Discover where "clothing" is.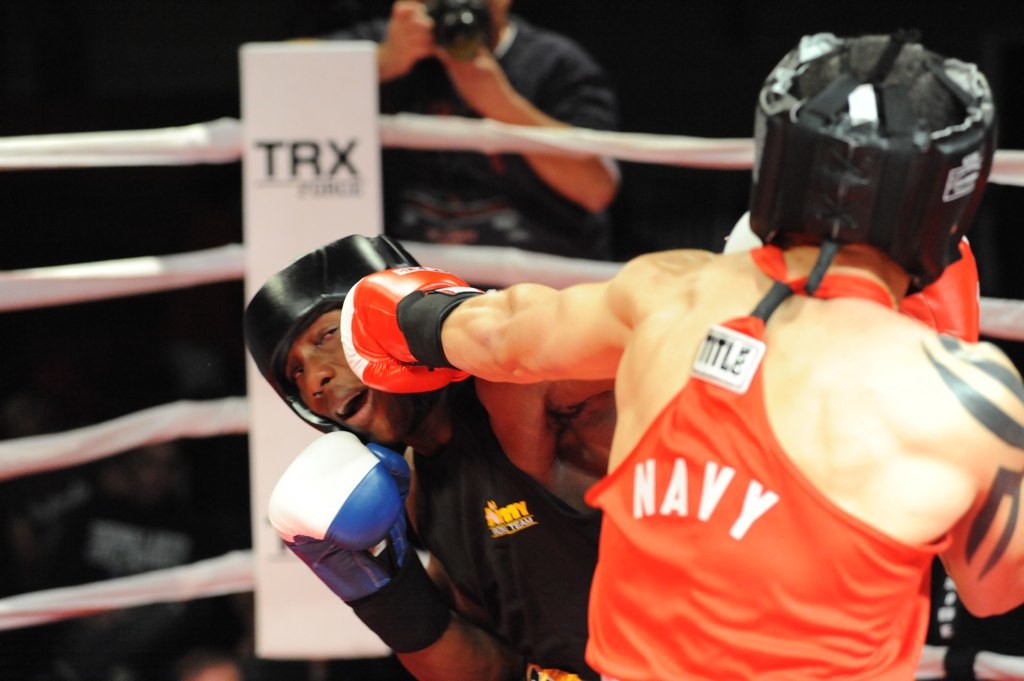
Discovered at {"left": 406, "top": 372, "right": 603, "bottom": 680}.
